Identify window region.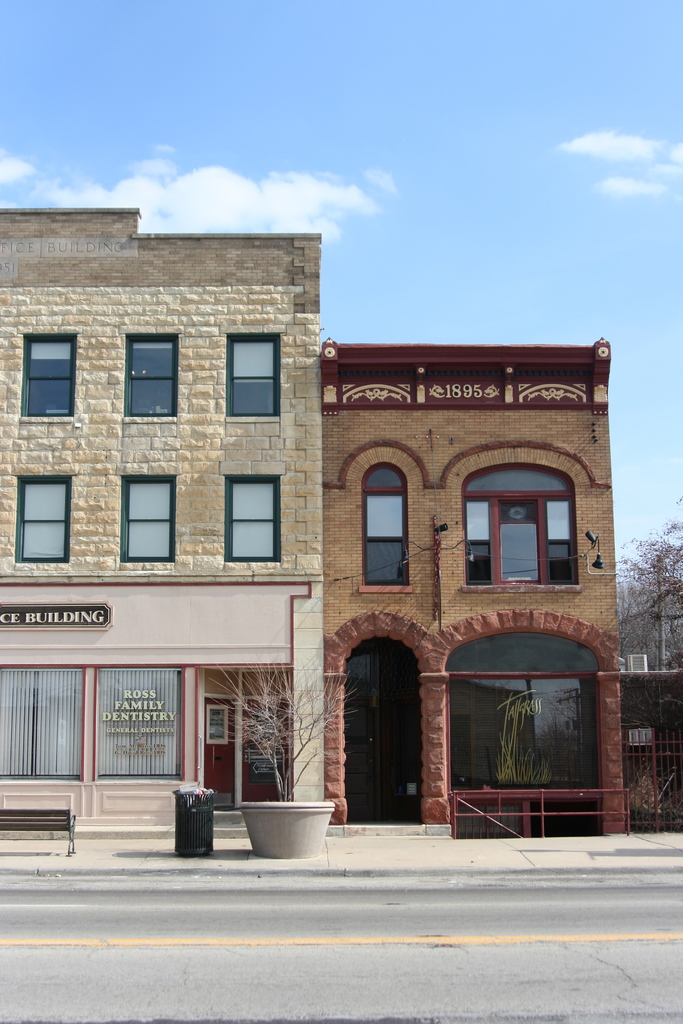
Region: rect(0, 655, 95, 772).
